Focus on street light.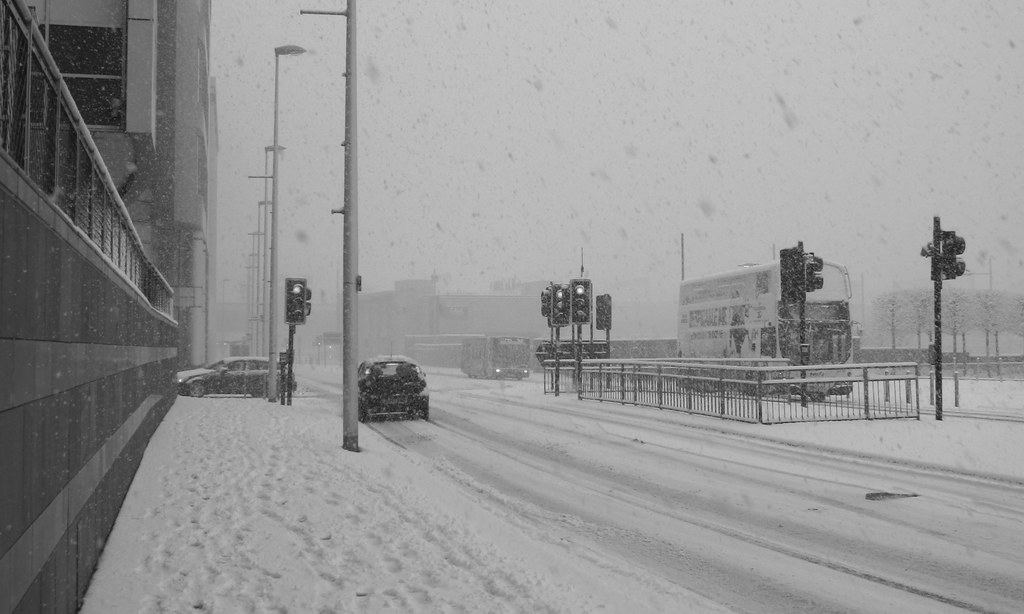
Focused at select_region(220, 275, 232, 347).
